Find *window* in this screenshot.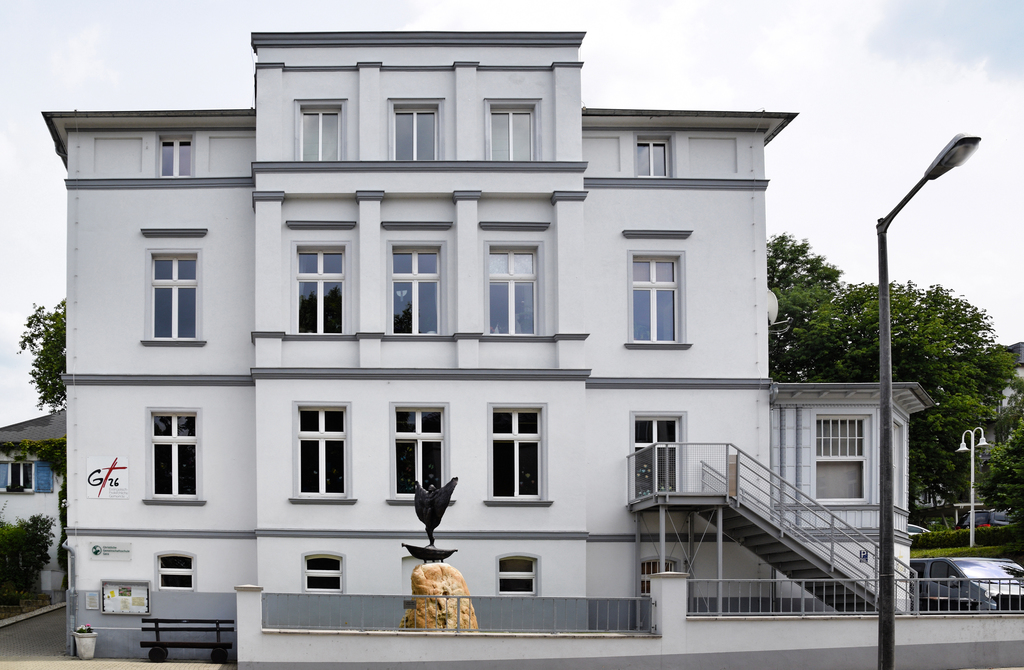
The bounding box for *window* is x1=482 y1=242 x2=544 y2=335.
